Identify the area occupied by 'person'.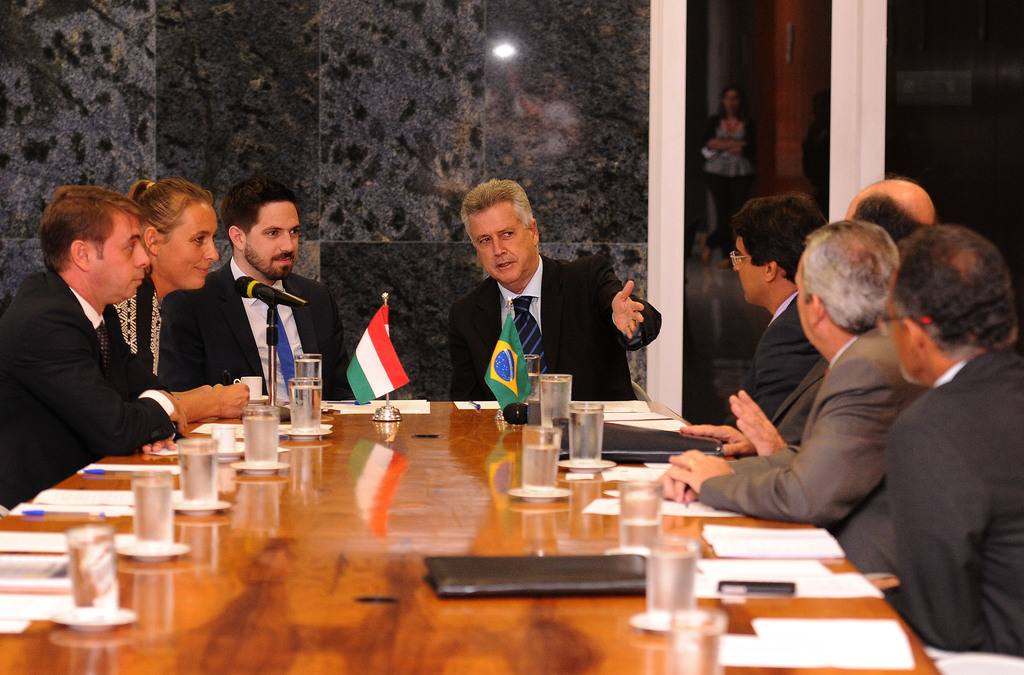
Area: BBox(113, 177, 253, 424).
